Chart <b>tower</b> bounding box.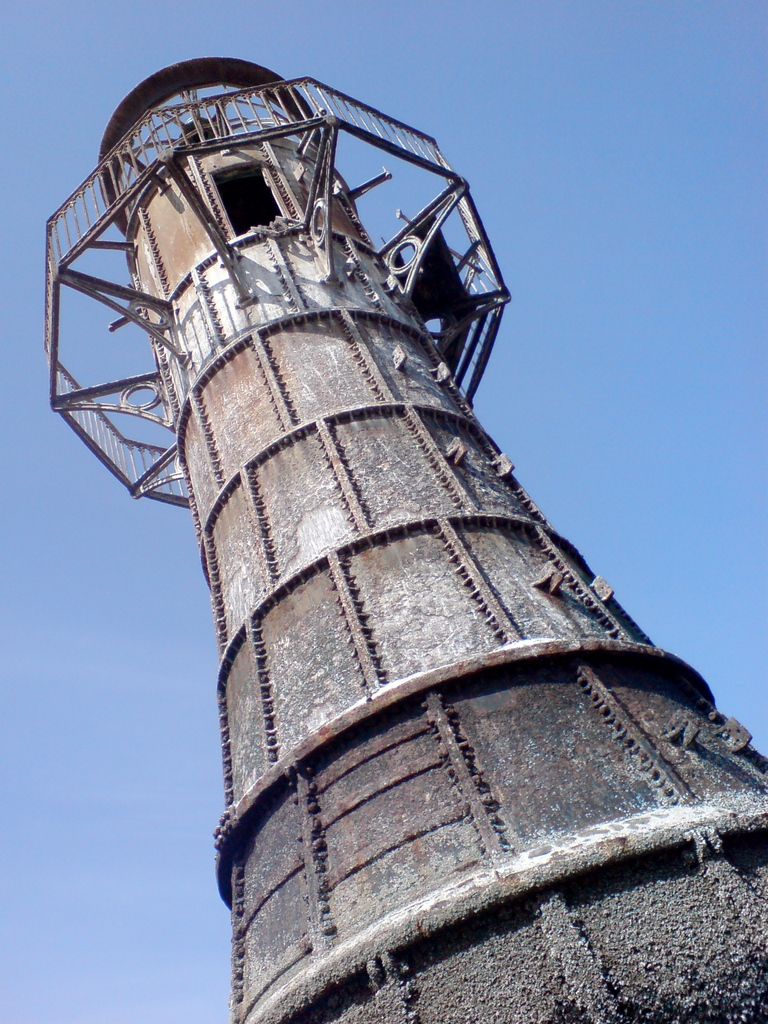
Charted: (52,54,767,1023).
